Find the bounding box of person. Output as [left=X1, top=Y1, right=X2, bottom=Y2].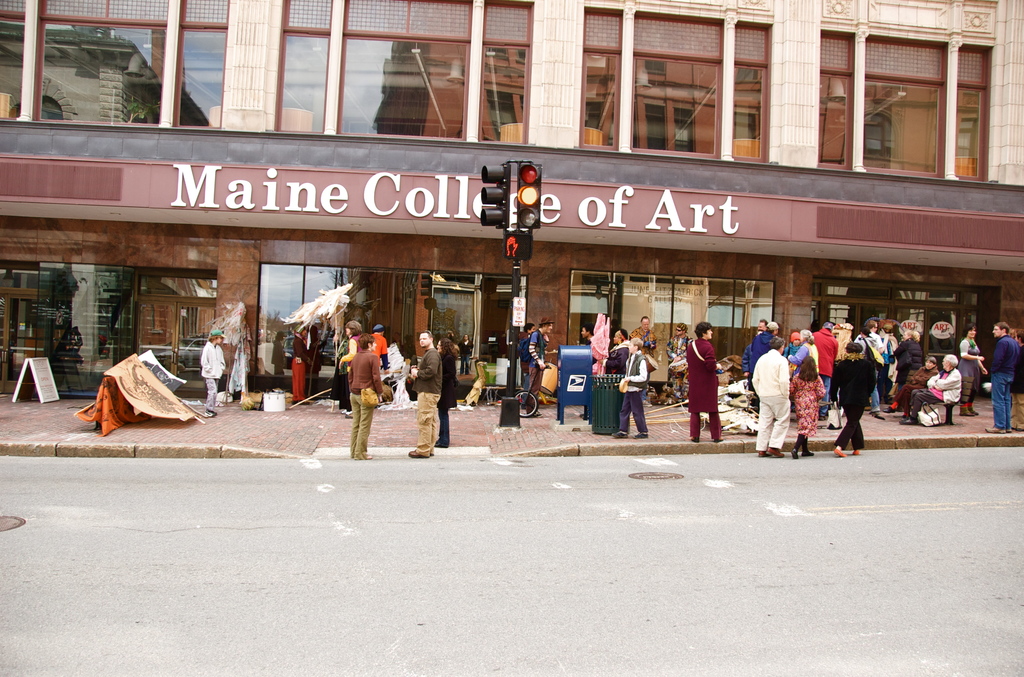
[left=200, top=329, right=227, bottom=417].
